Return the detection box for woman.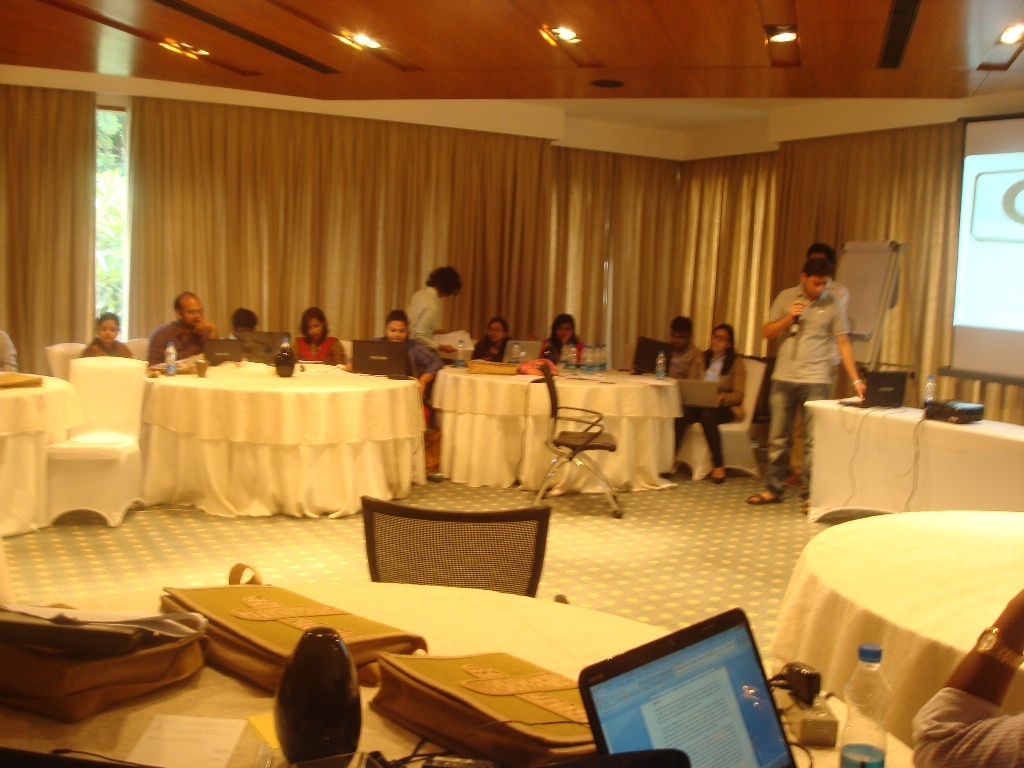
Rect(472, 313, 526, 362).
